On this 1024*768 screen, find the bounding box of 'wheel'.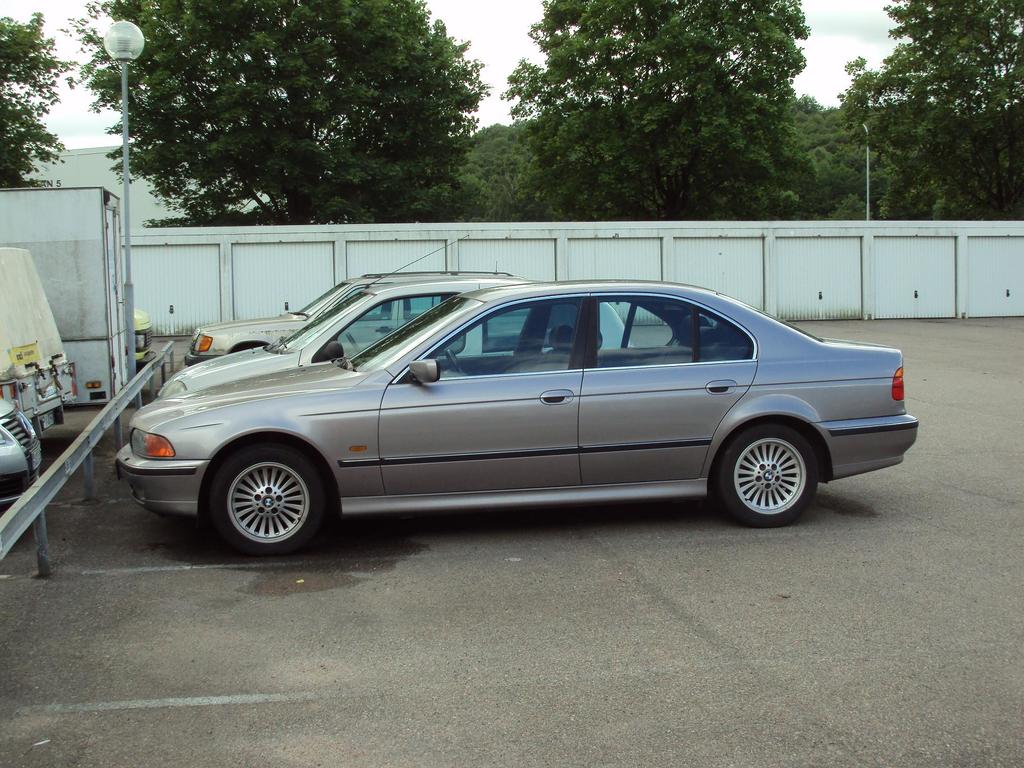
Bounding box: select_region(345, 332, 360, 353).
